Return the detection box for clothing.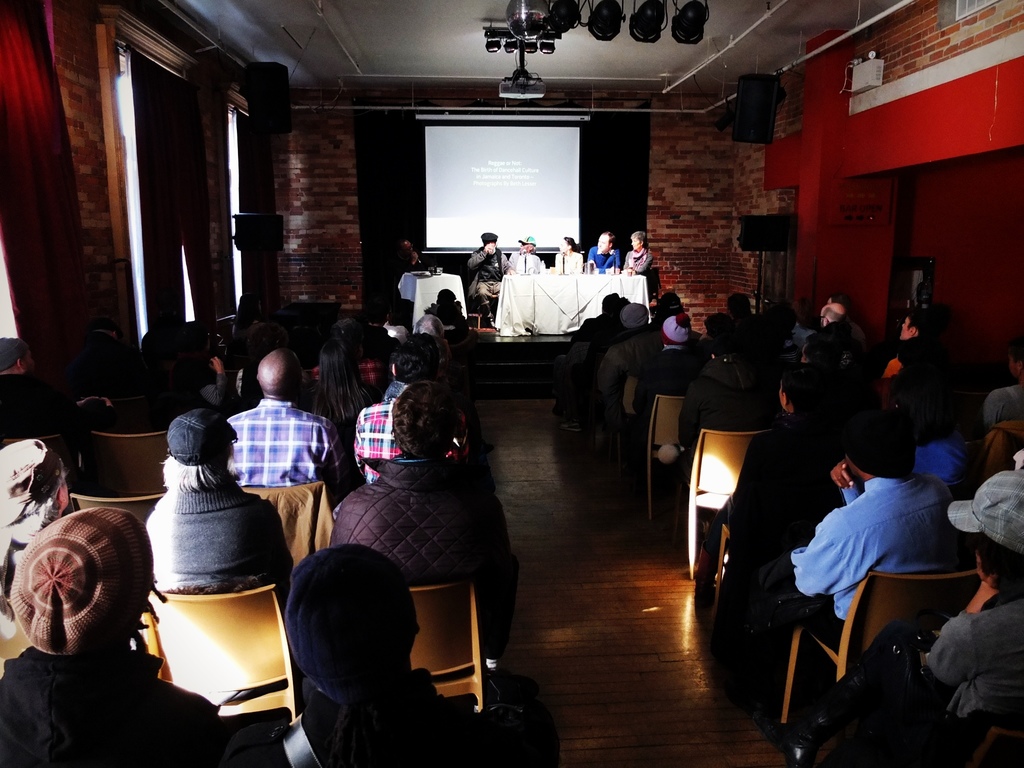
<box>843,433,970,504</box>.
